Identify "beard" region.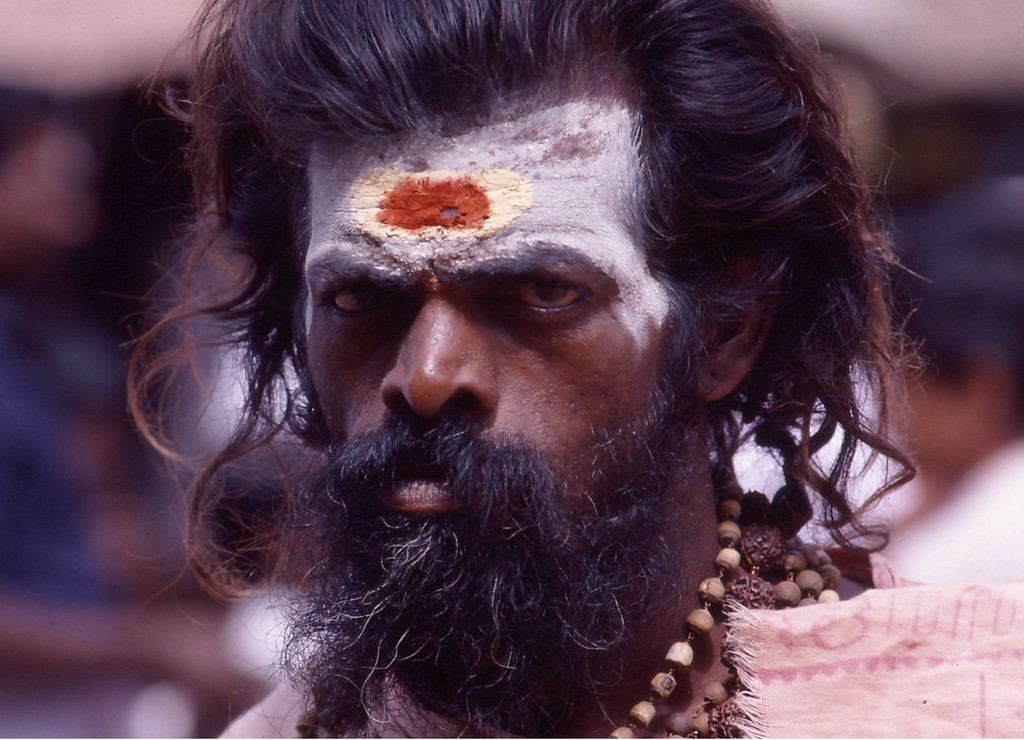
Region: bbox=[236, 373, 704, 739].
